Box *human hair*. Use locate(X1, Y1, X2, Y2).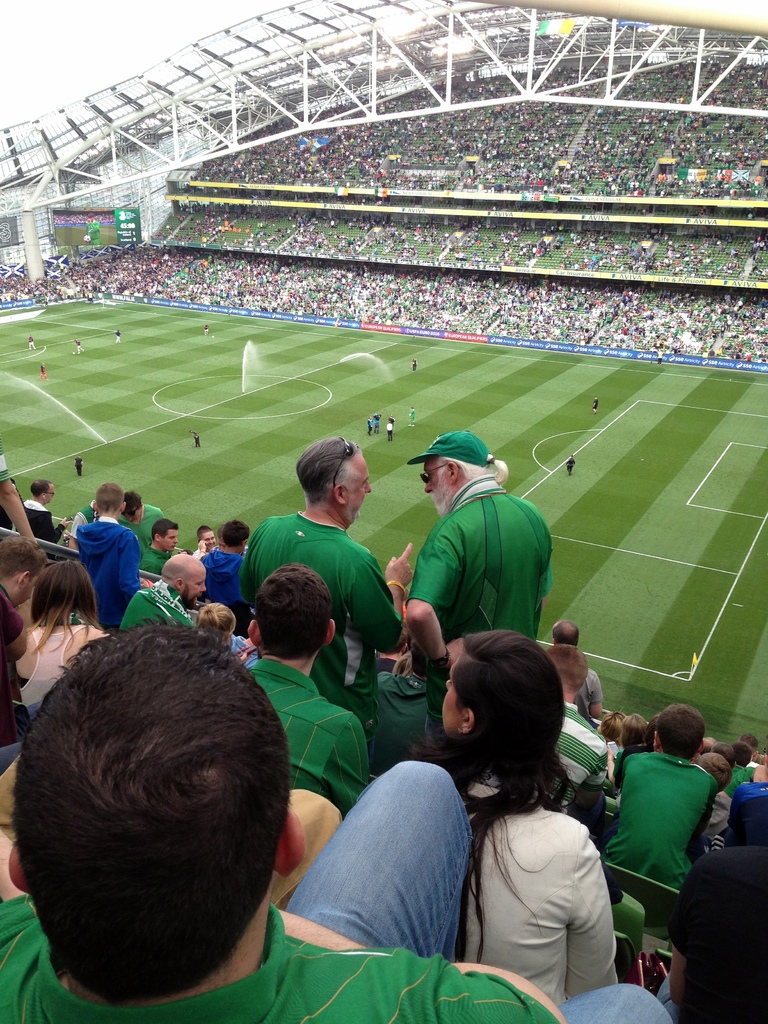
locate(657, 698, 716, 765).
